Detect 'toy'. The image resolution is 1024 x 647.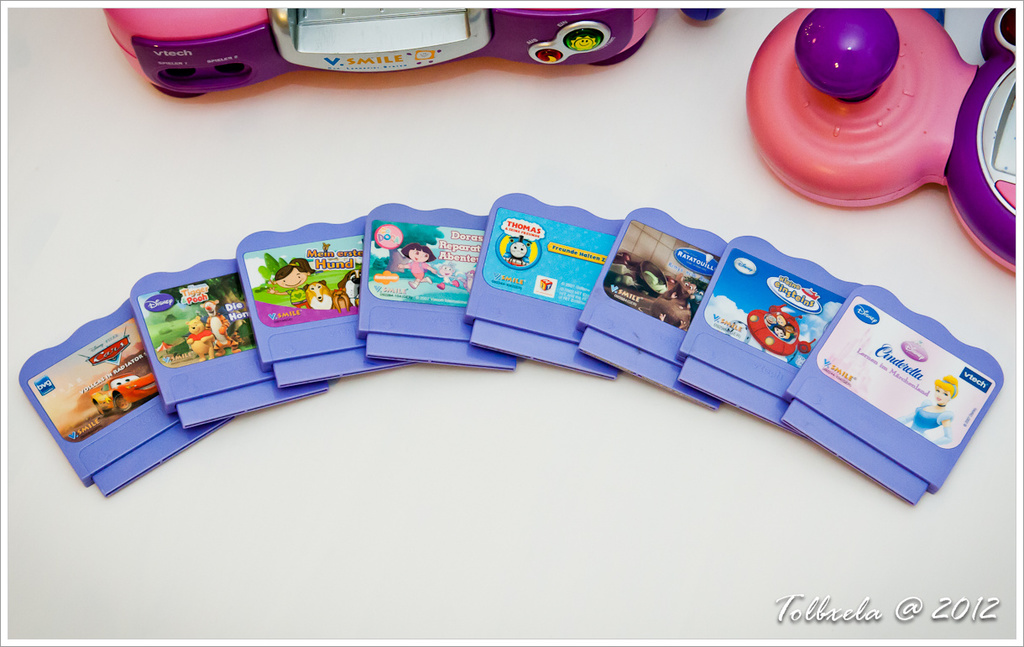
l=583, t=203, r=732, b=419.
